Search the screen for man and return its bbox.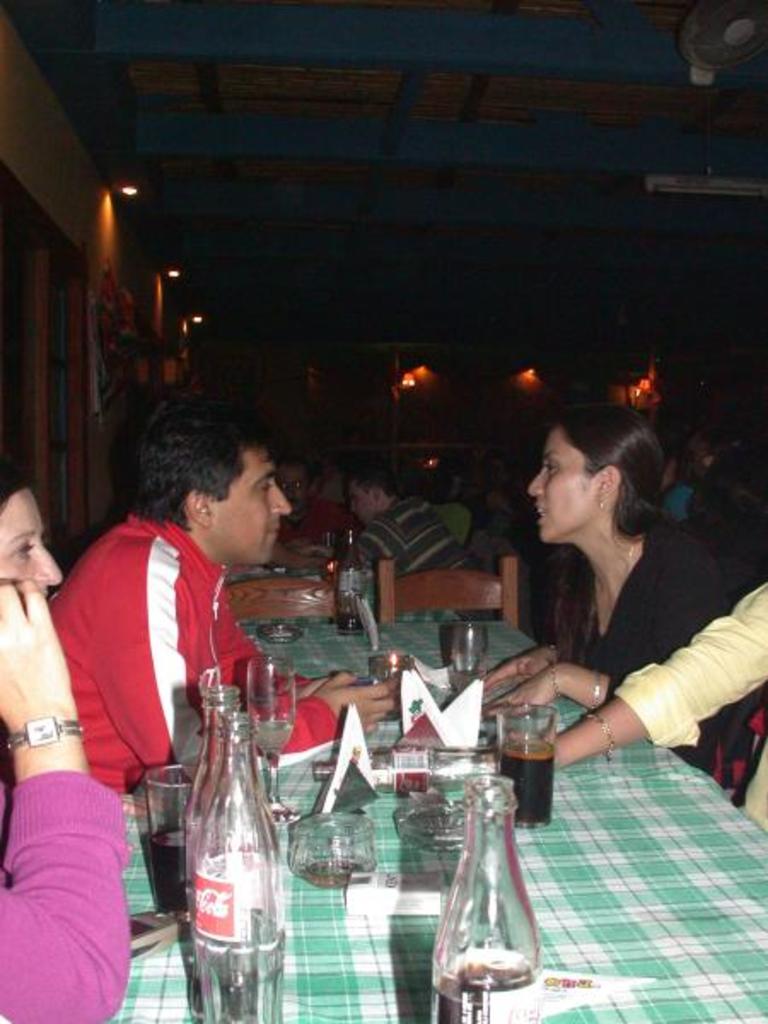
Found: l=275, t=459, r=340, b=558.
